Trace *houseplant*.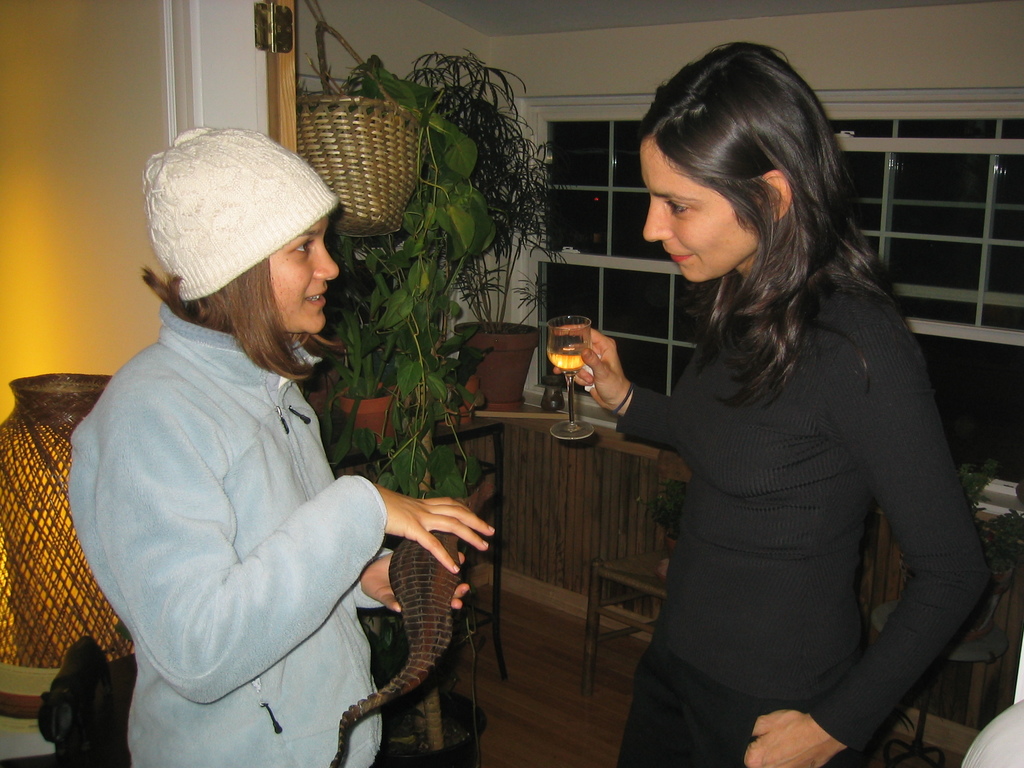
Traced to Rect(345, 56, 497, 424).
